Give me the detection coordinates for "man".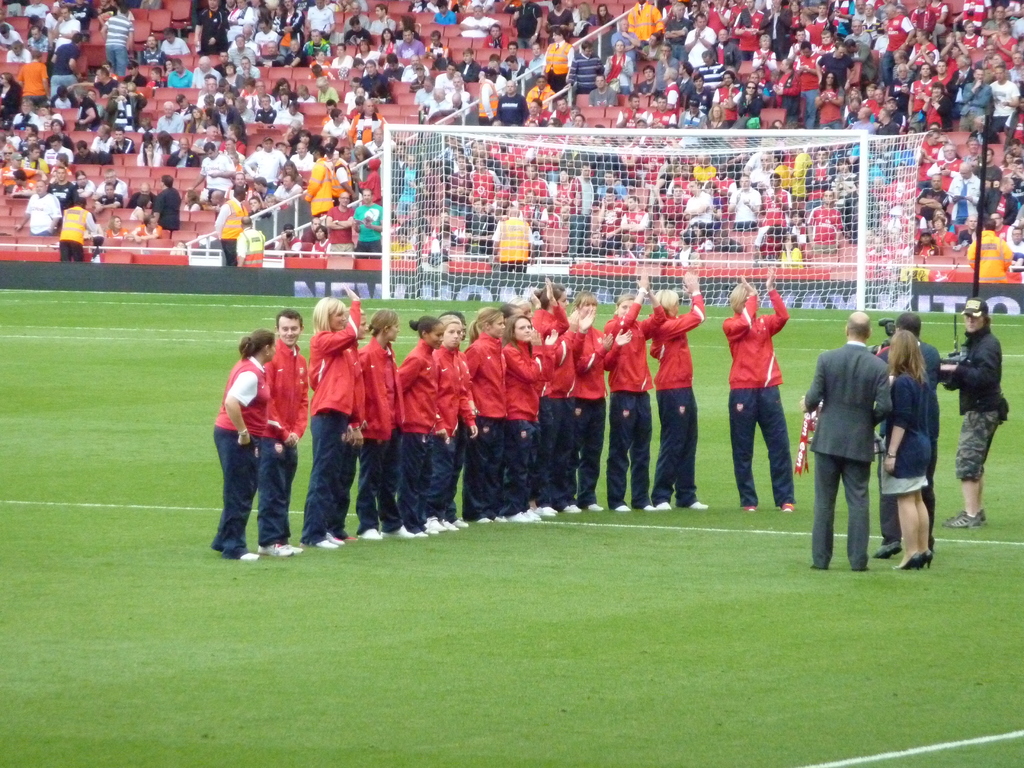
<region>253, 92, 276, 122</region>.
